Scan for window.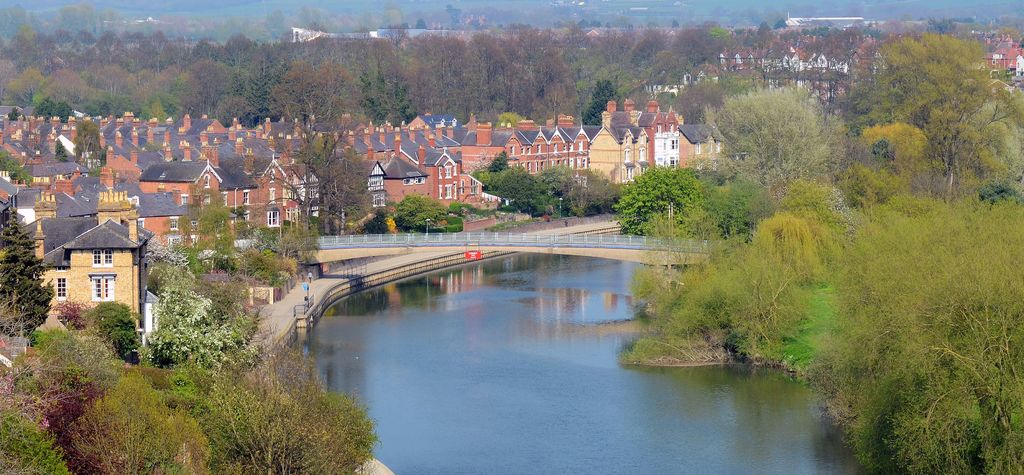
Scan result: bbox=[263, 211, 280, 228].
